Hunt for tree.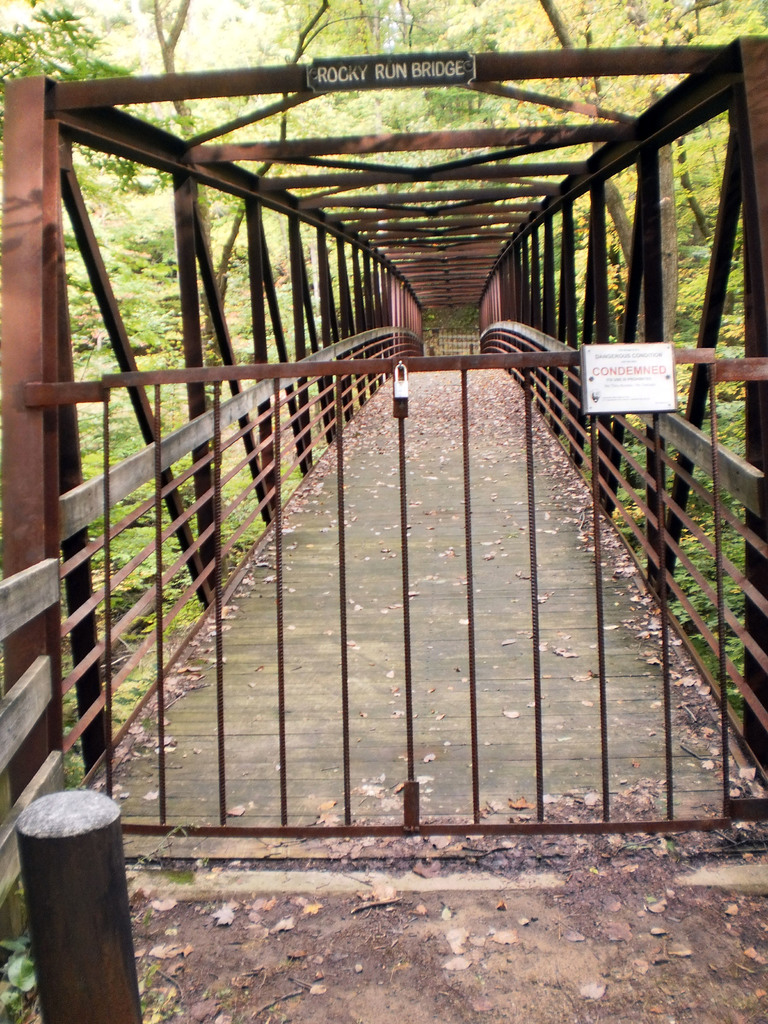
Hunted down at rect(0, 1, 195, 192).
